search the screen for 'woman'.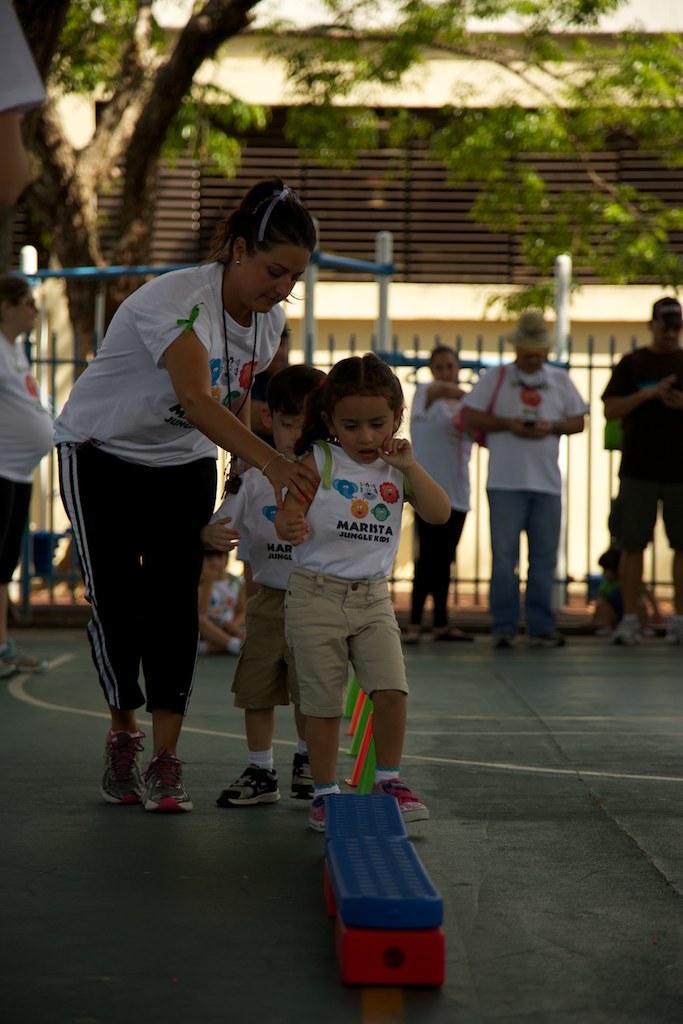
Found at pyautogui.locateOnScreen(407, 345, 483, 641).
